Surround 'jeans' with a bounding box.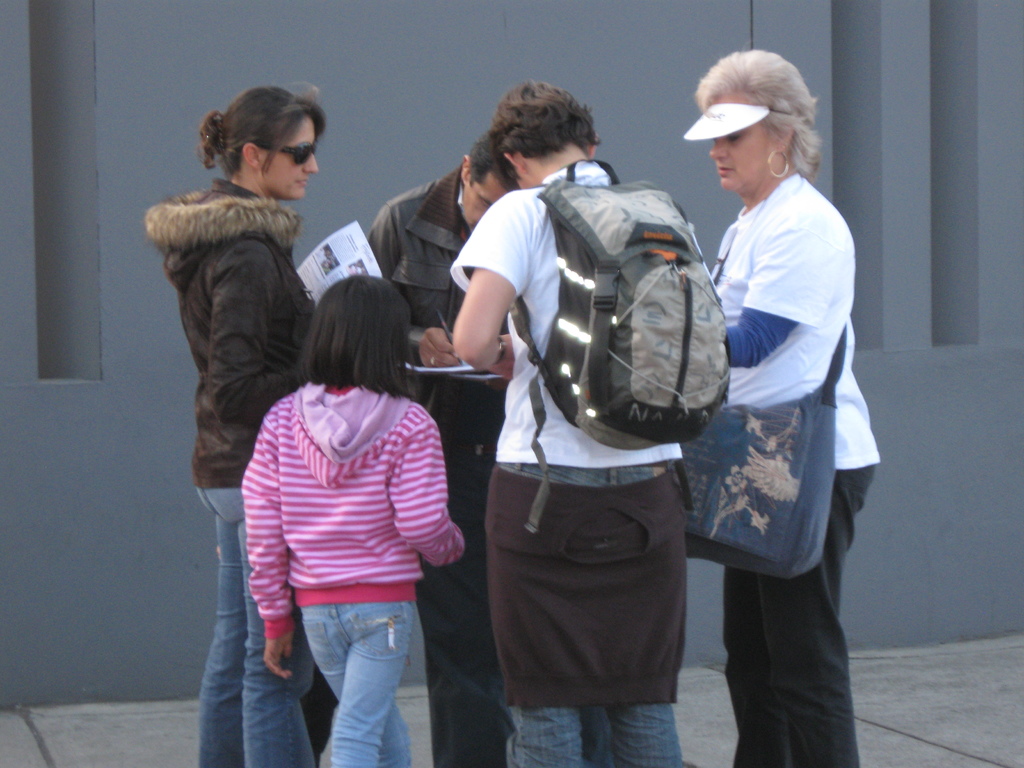
rect(505, 700, 687, 767).
